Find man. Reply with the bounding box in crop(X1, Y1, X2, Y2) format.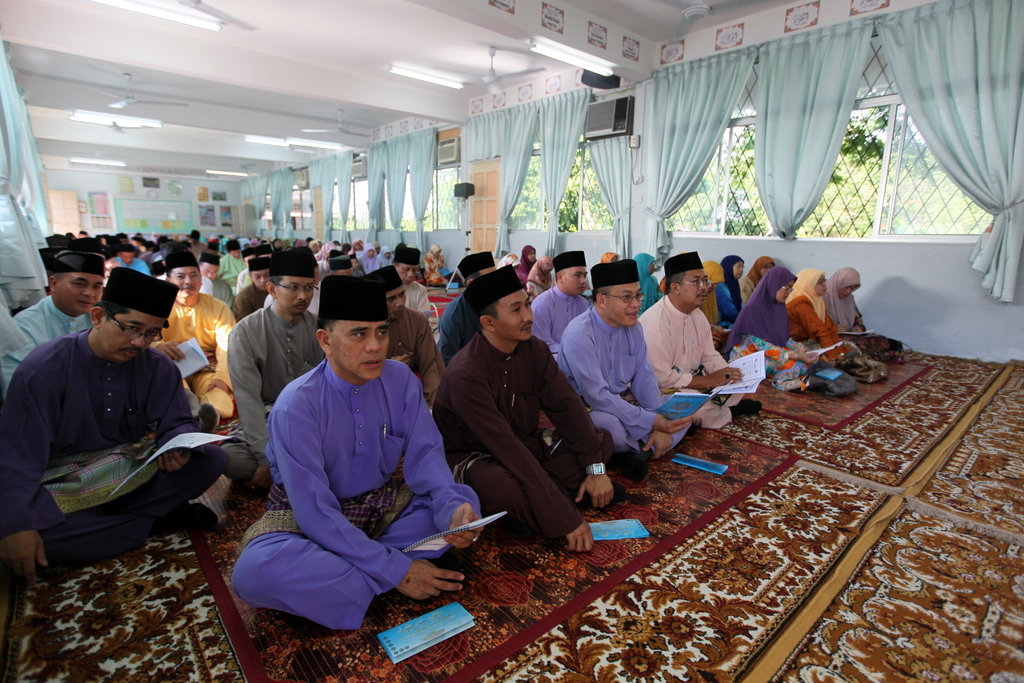
crop(637, 248, 763, 430).
